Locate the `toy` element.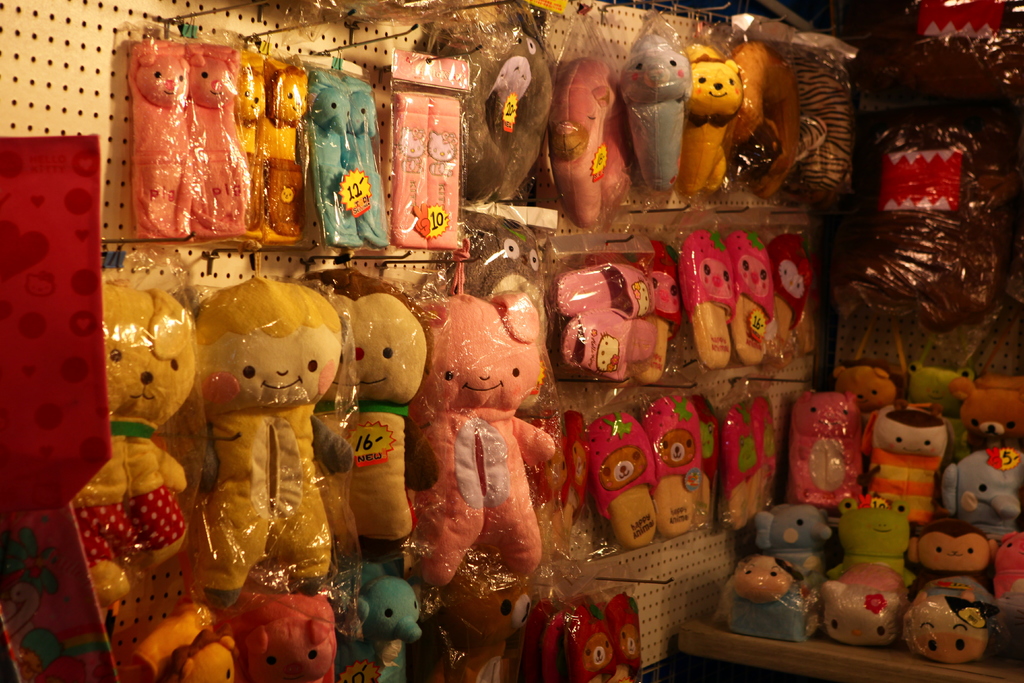
Element bbox: locate(685, 234, 810, 377).
